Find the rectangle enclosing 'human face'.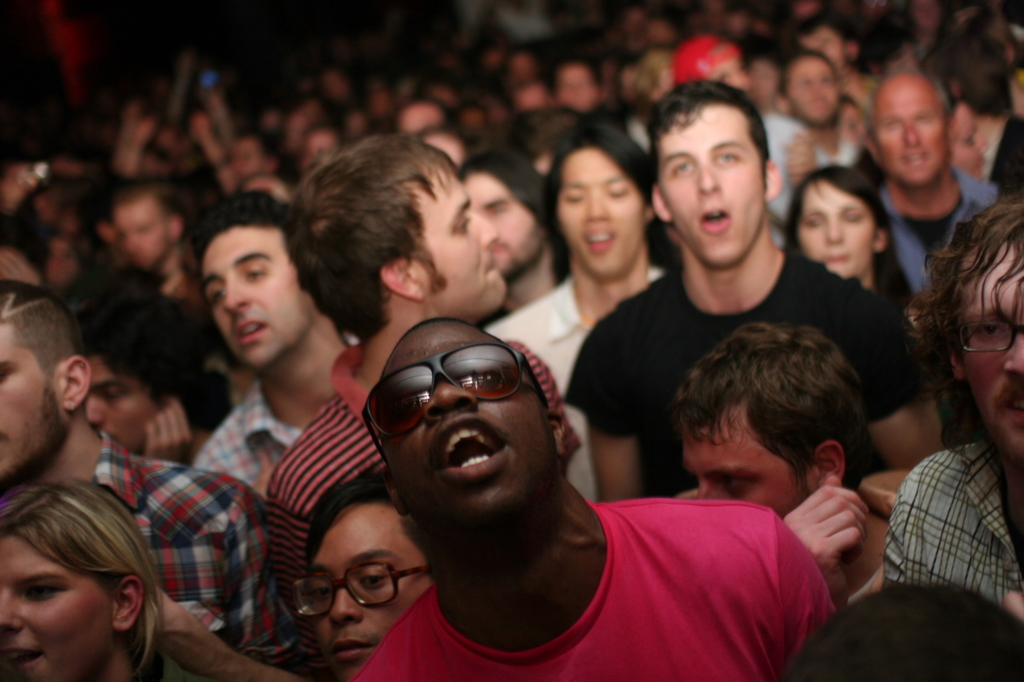
560,140,651,272.
